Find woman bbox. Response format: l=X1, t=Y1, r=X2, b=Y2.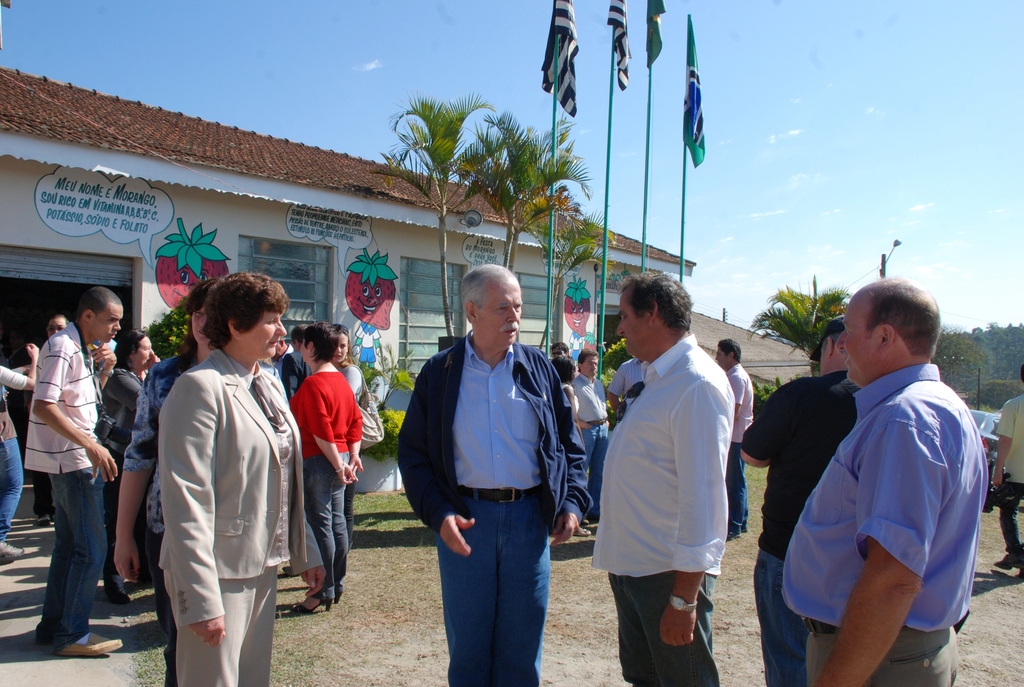
l=295, t=320, r=364, b=614.
